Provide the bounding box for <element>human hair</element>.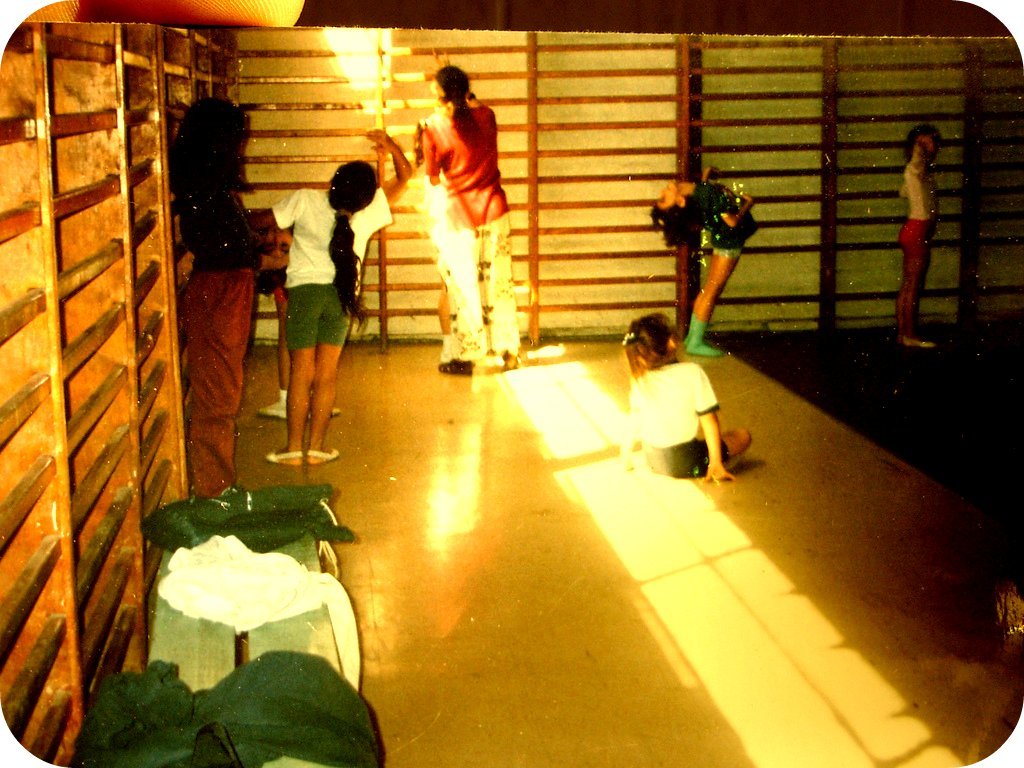
<box>902,125,942,162</box>.
